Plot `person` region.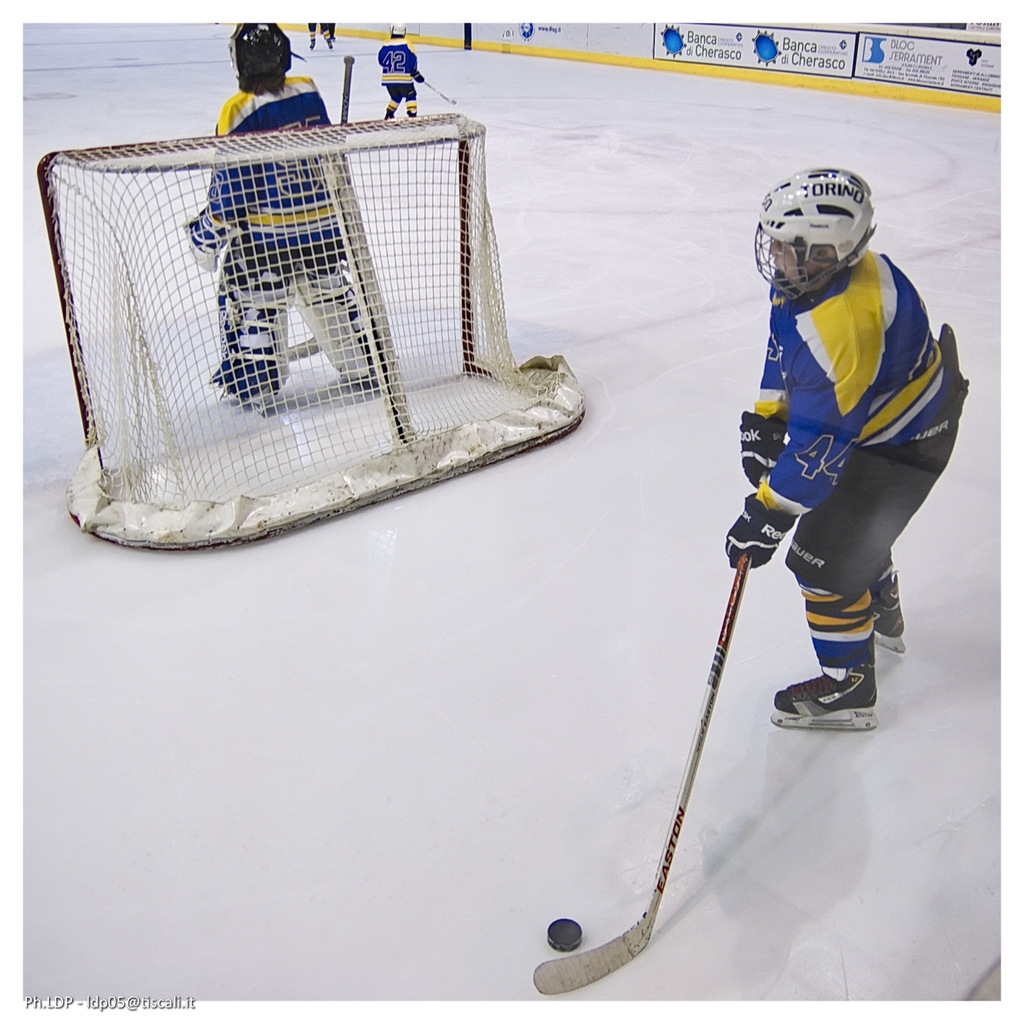
Plotted at [x1=721, y1=162, x2=964, y2=729].
